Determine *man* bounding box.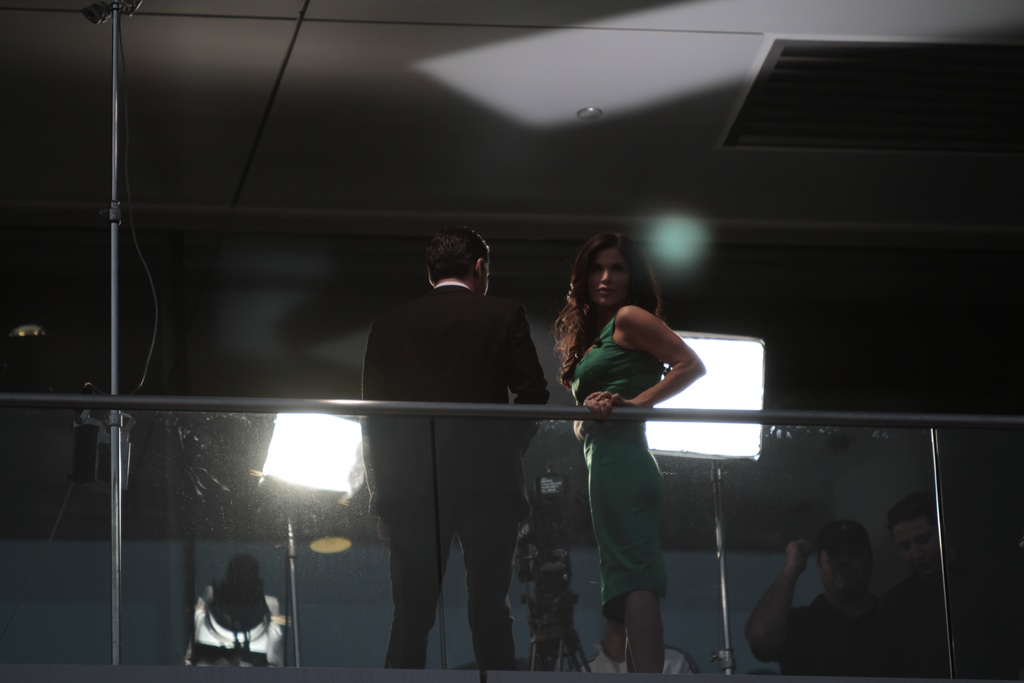
Determined: box=[868, 488, 1023, 682].
